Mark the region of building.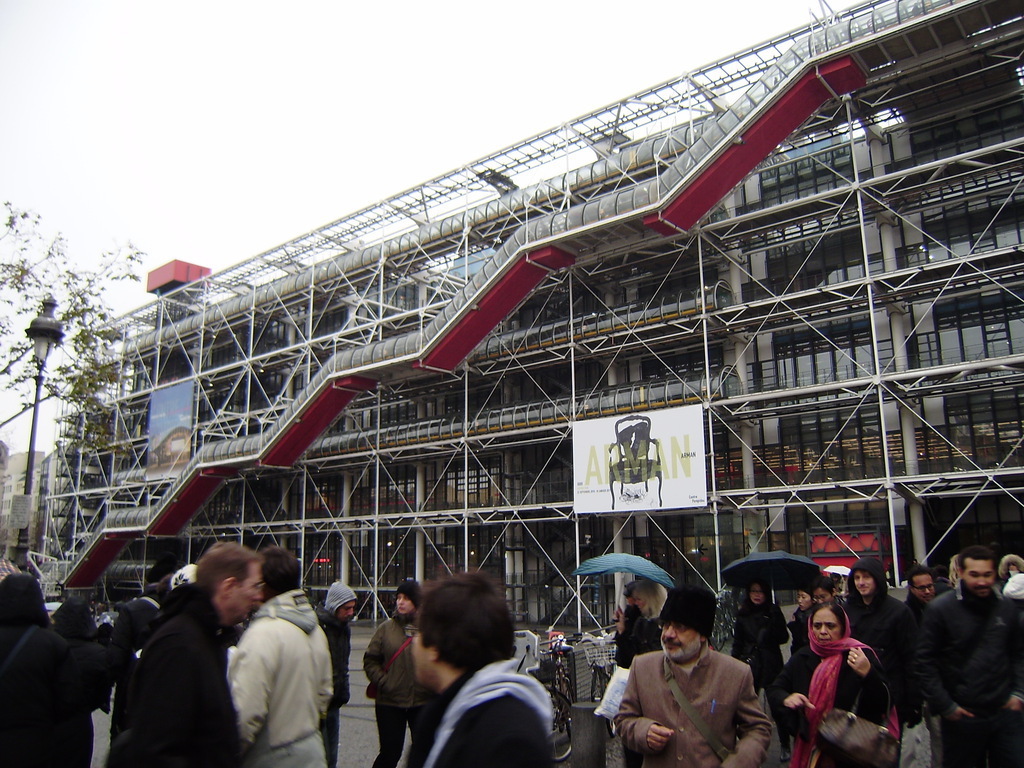
Region: l=31, t=0, r=1023, b=641.
